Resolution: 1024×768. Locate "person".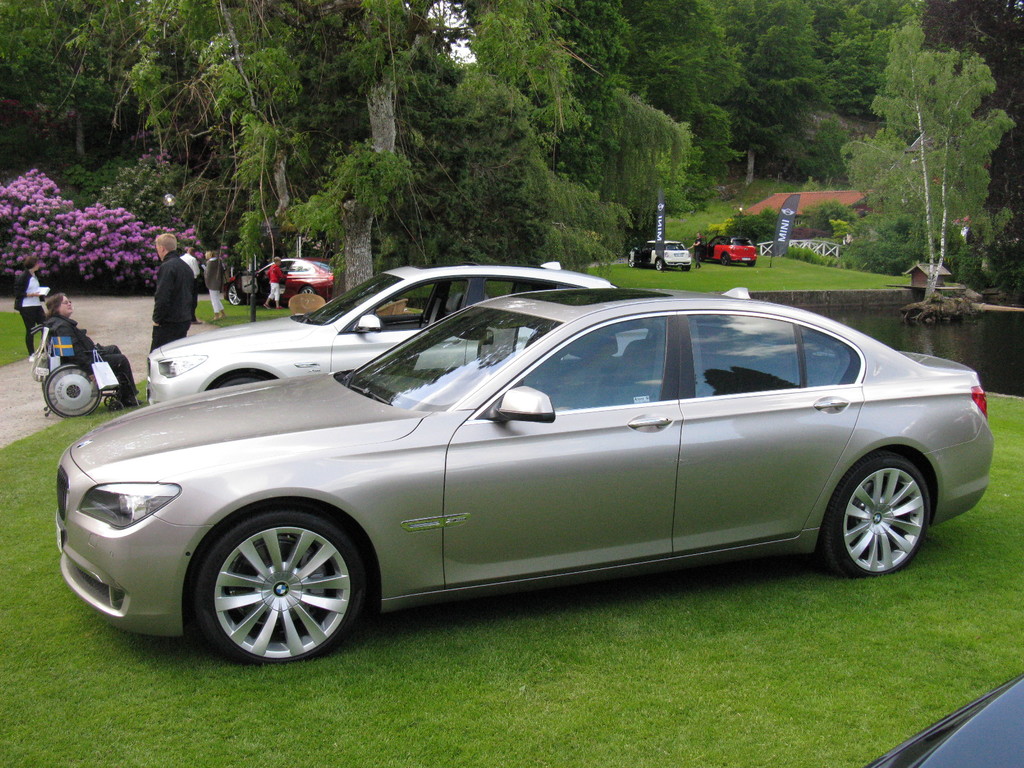
crop(14, 259, 55, 356).
